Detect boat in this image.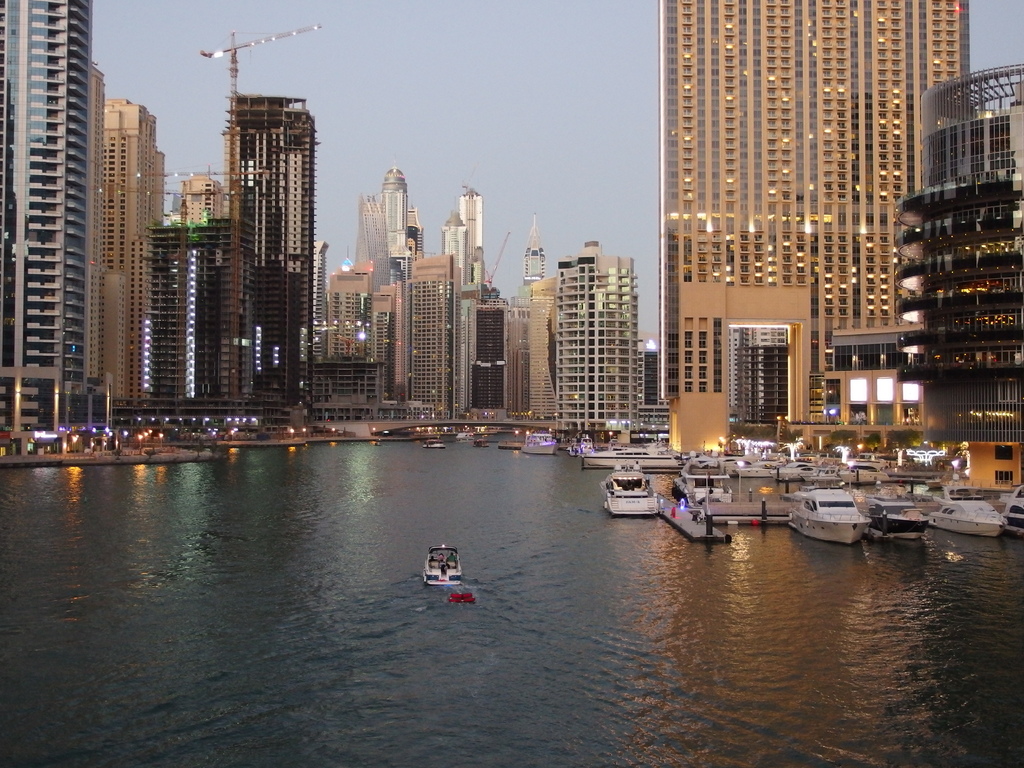
Detection: bbox=(423, 544, 464, 595).
